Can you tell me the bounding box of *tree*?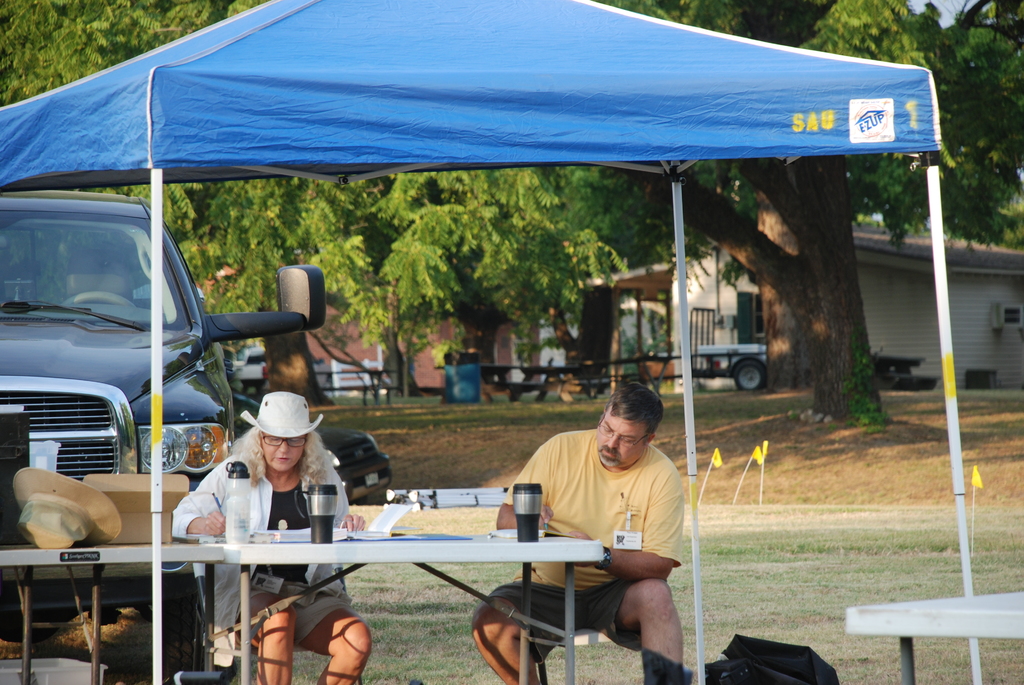
[602, 0, 1023, 418].
